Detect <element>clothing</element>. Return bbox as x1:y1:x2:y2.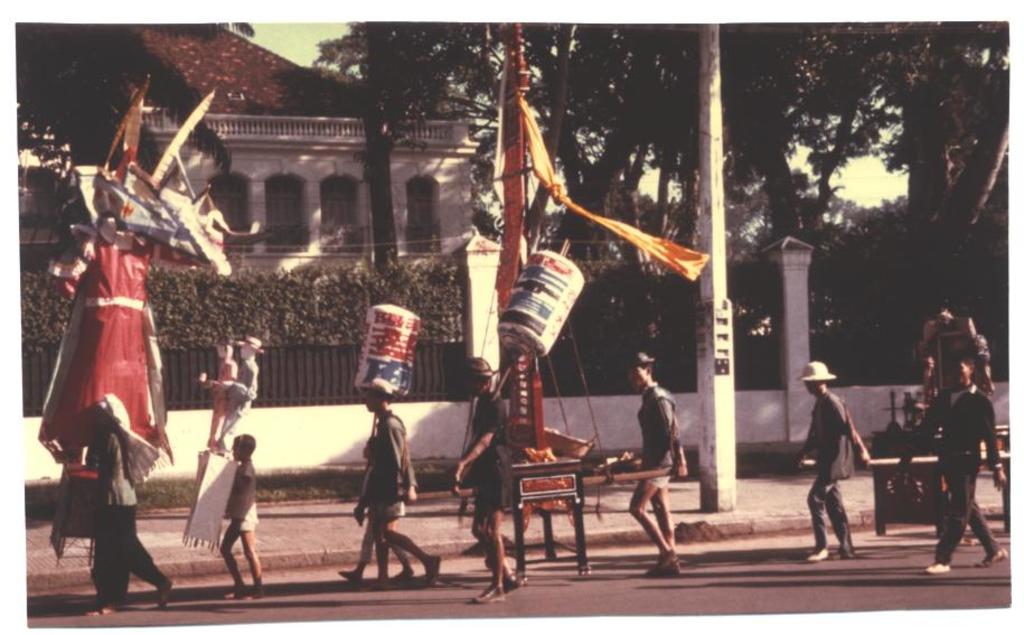
82:385:185:595.
